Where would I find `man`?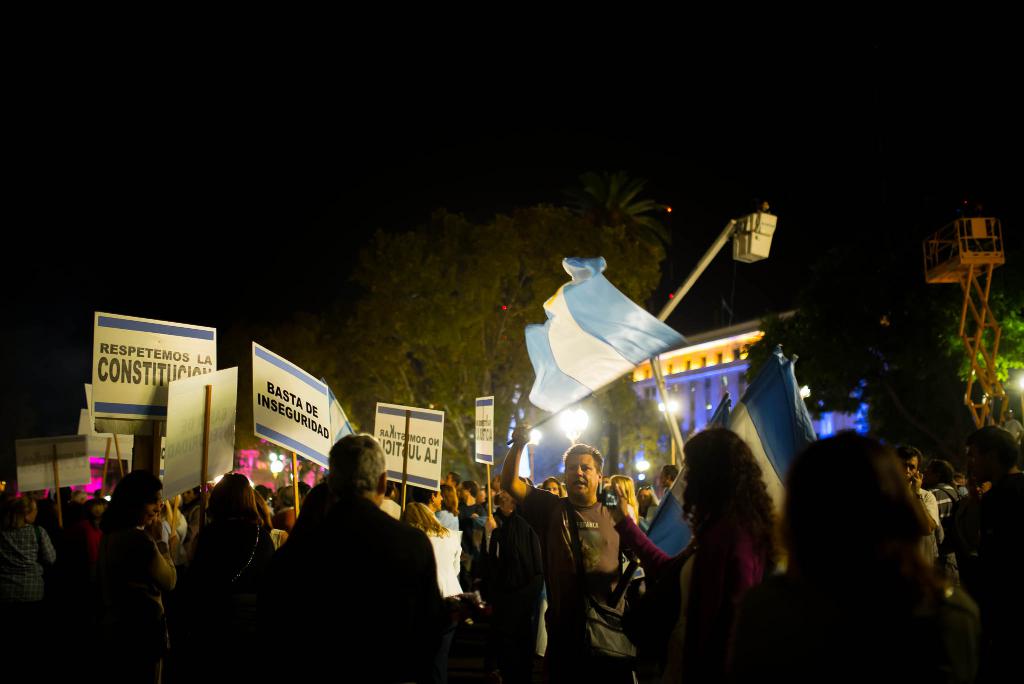
At 499, 421, 639, 683.
